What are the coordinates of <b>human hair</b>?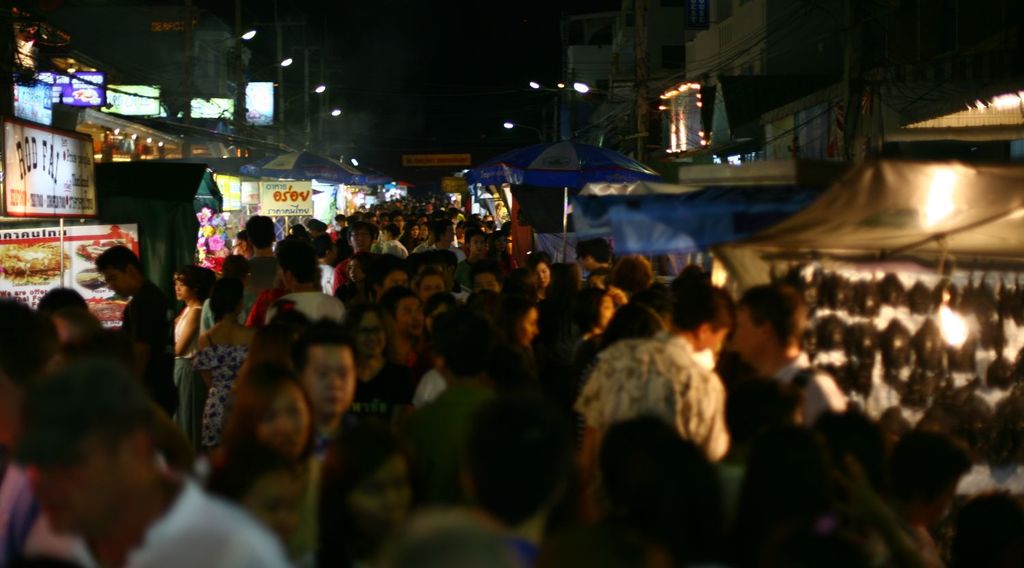
<box>455,394,567,525</box>.
